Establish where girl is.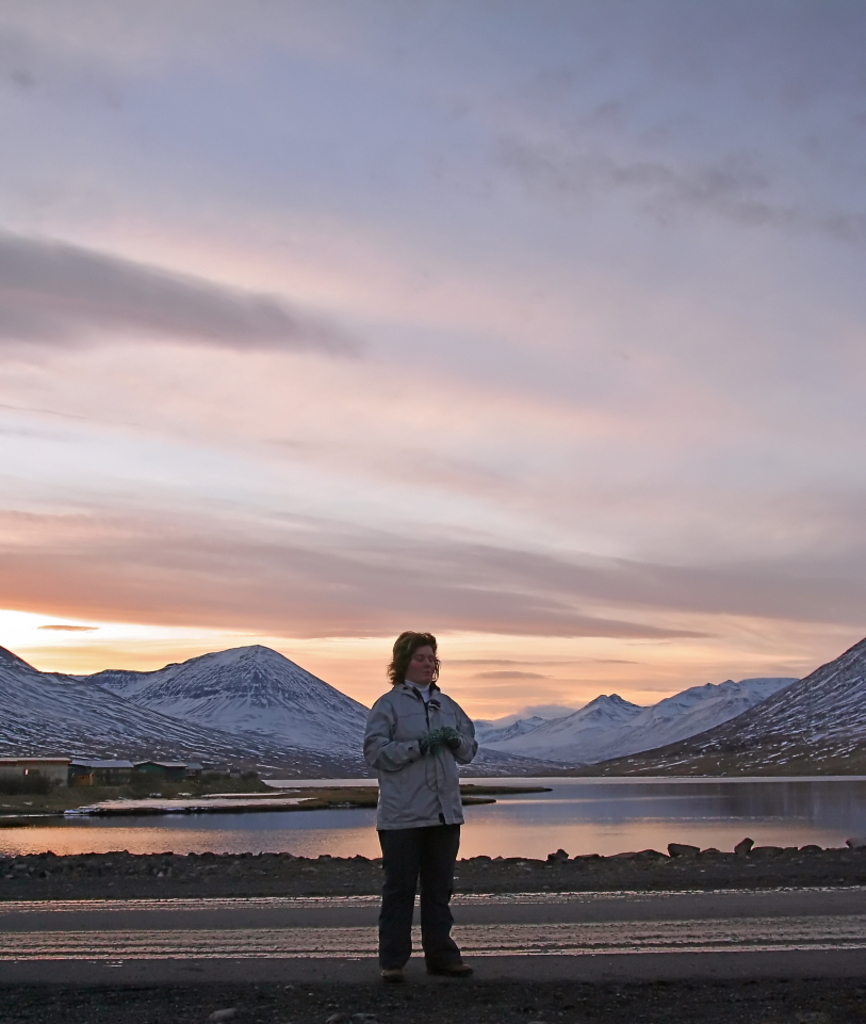
Established at region(353, 627, 476, 978).
